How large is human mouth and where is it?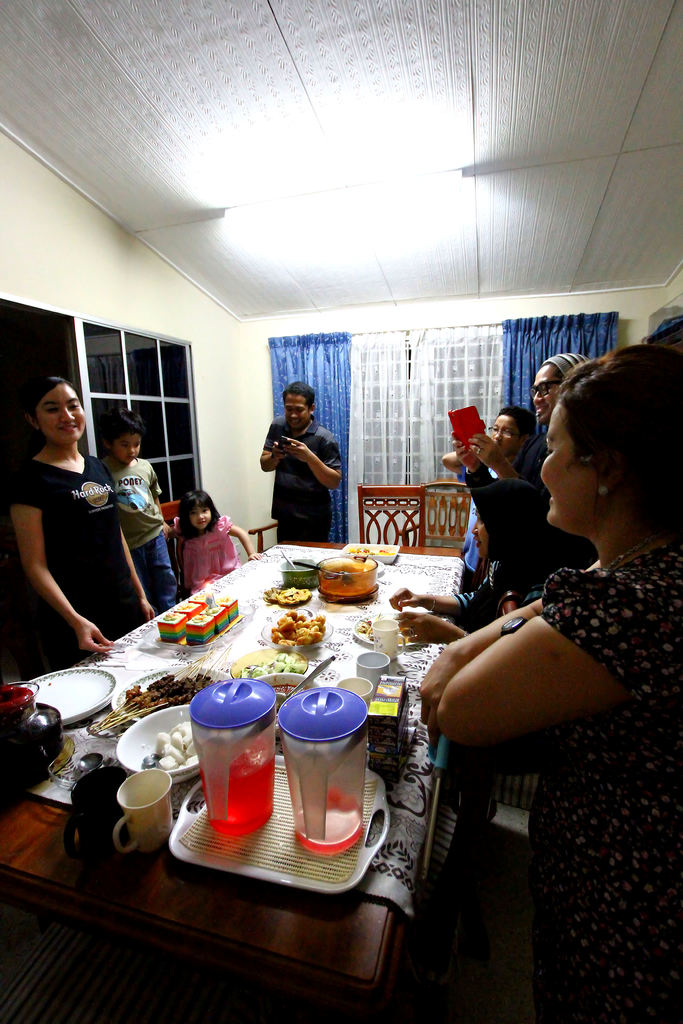
Bounding box: (288, 417, 302, 426).
